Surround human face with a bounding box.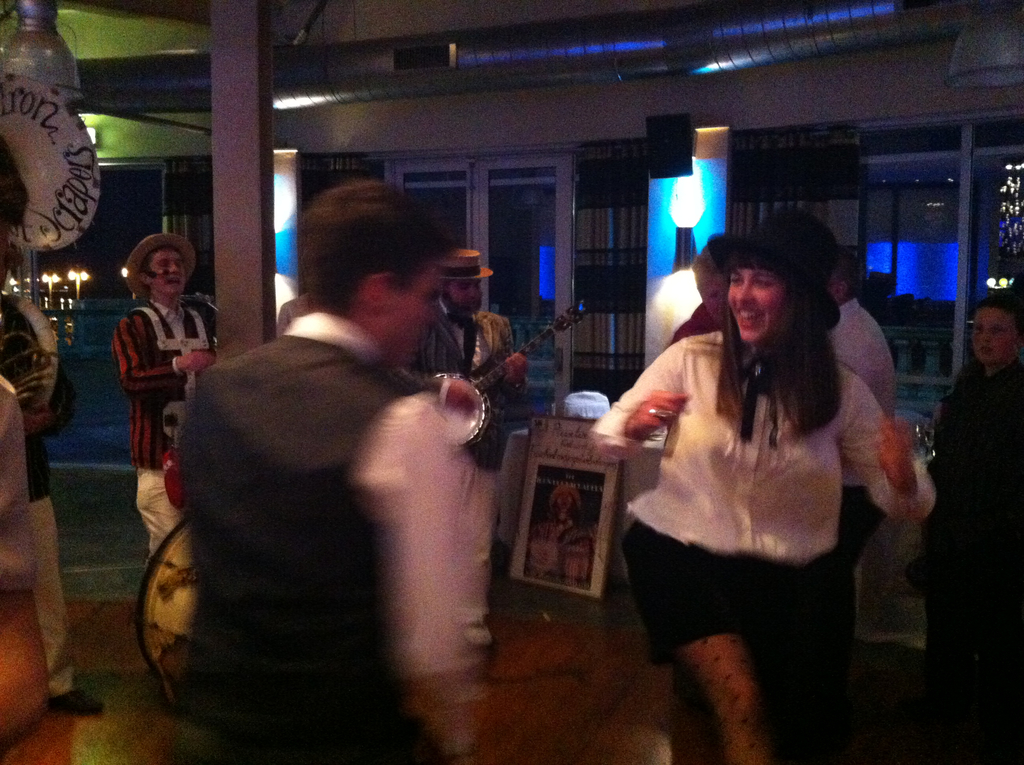
l=454, t=279, r=477, b=307.
